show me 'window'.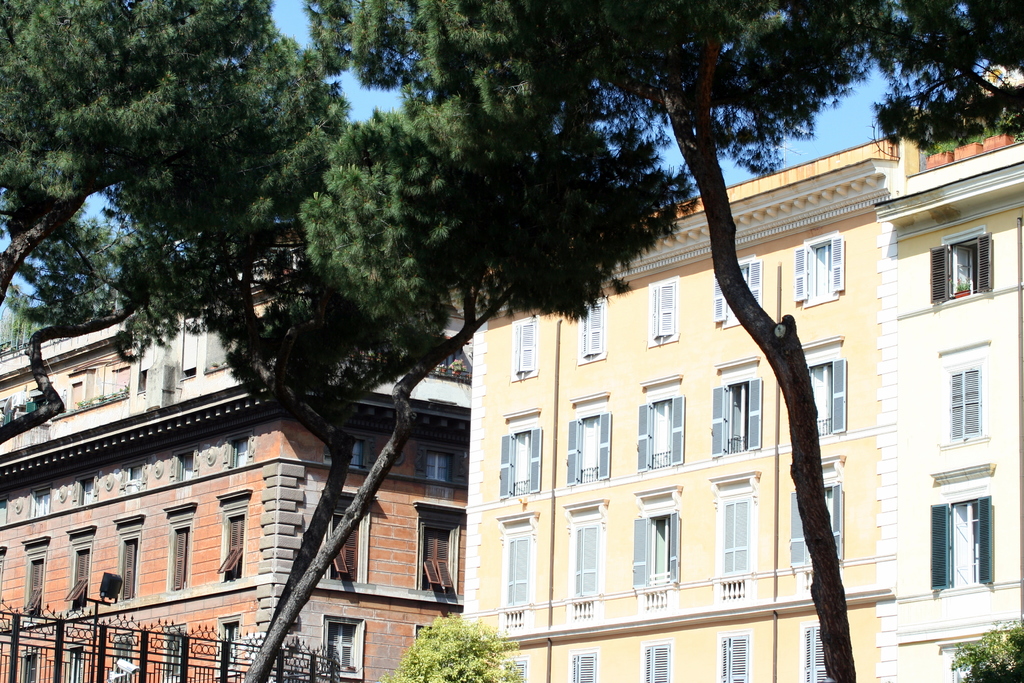
'window' is here: (x1=120, y1=536, x2=141, y2=598).
